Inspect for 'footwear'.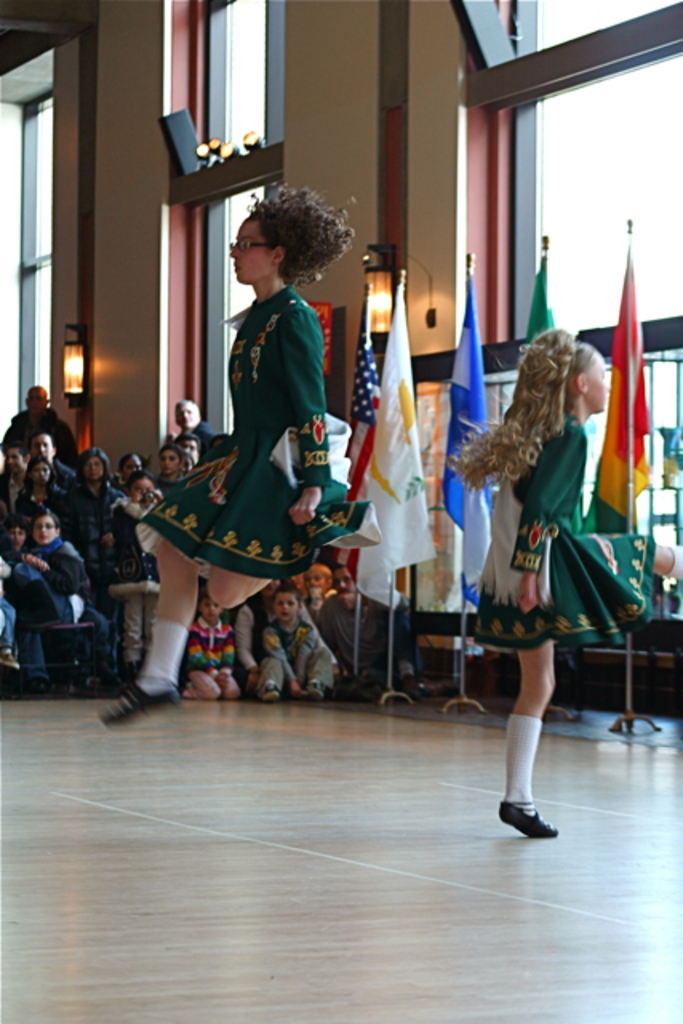
Inspection: locate(499, 787, 568, 845).
